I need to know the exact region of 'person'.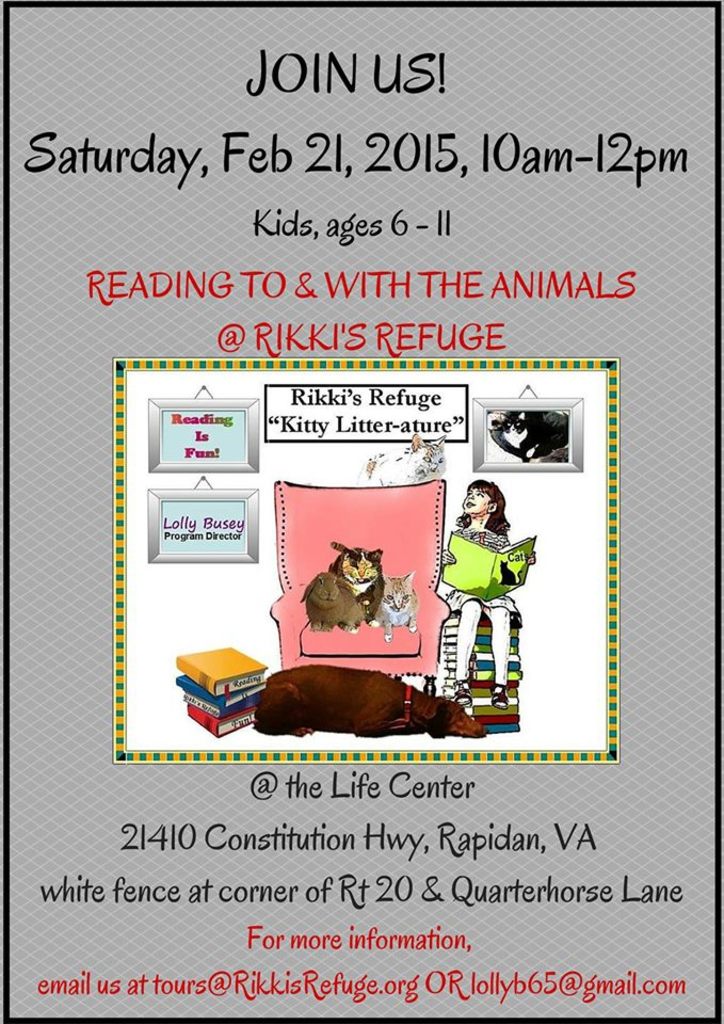
Region: locate(440, 477, 537, 709).
